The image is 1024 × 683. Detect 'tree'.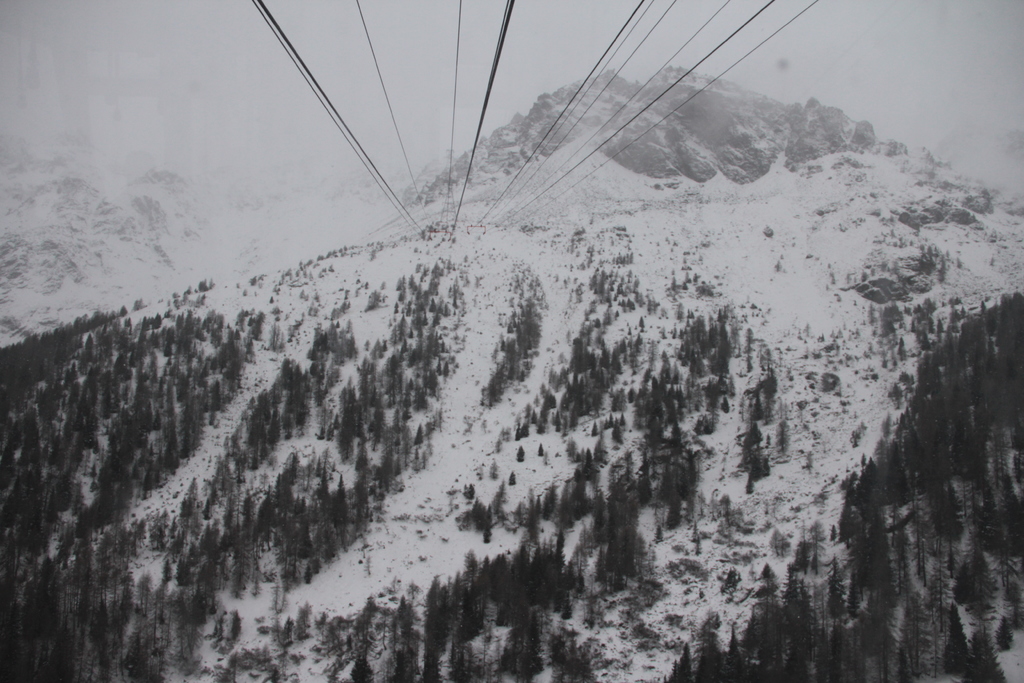
Detection: 498:604:538:679.
